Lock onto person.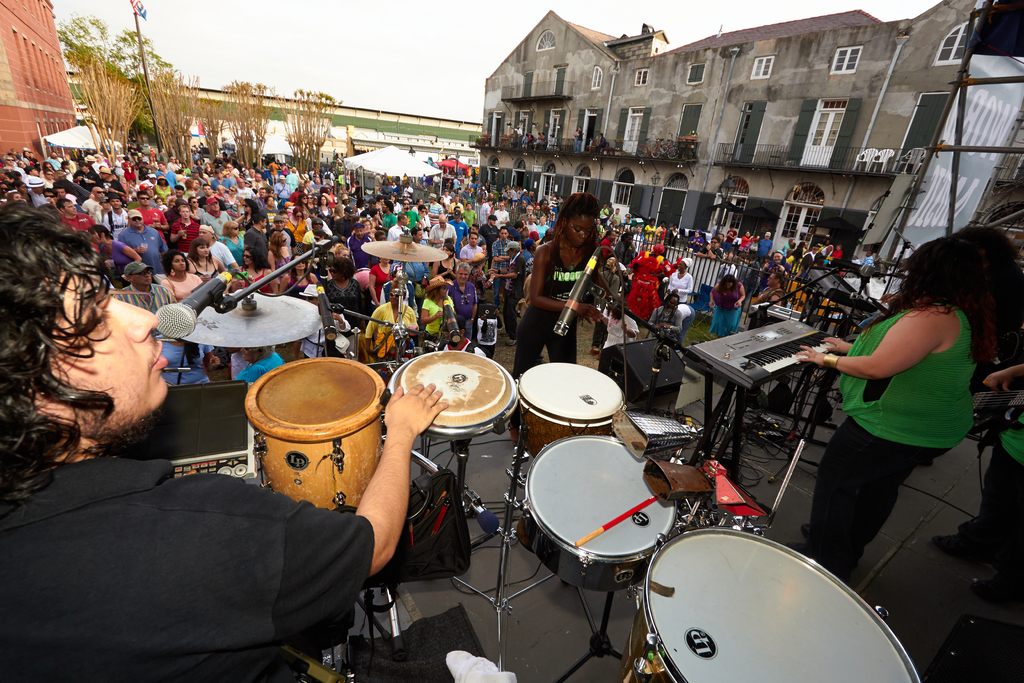
Locked: bbox=[241, 250, 278, 296].
